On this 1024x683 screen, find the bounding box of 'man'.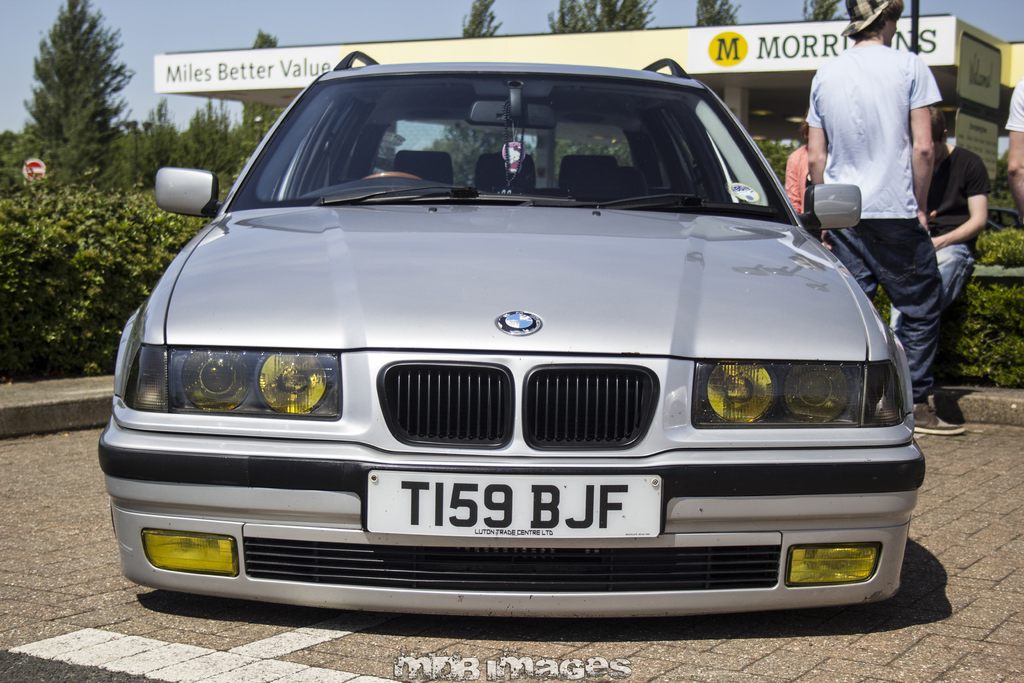
Bounding box: left=888, top=104, right=995, bottom=338.
